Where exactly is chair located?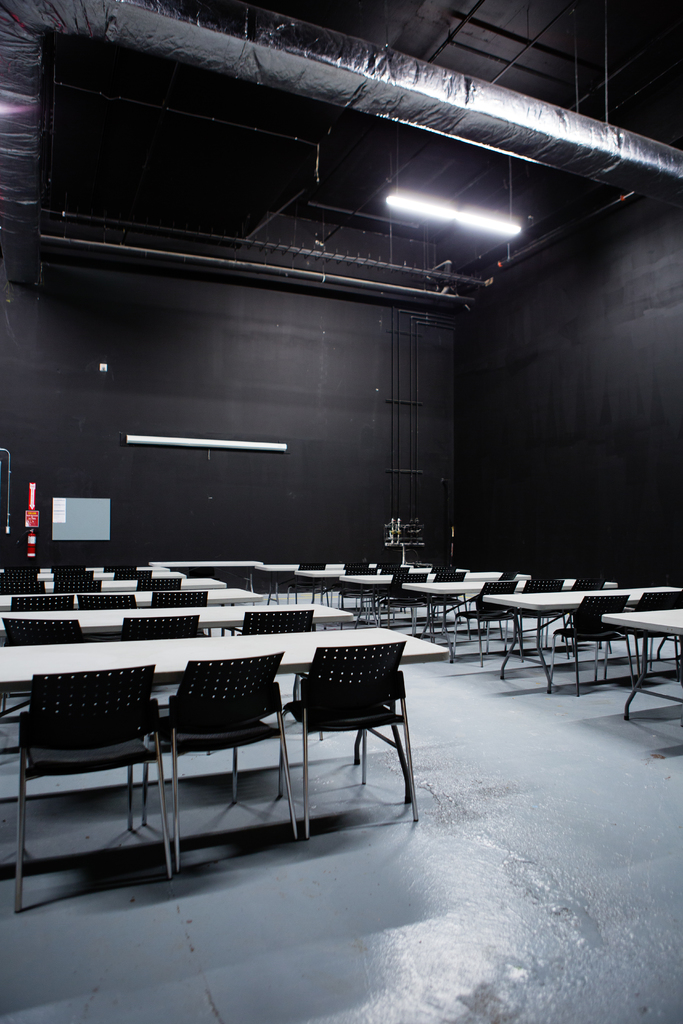
Its bounding box is l=0, t=619, r=85, b=724.
